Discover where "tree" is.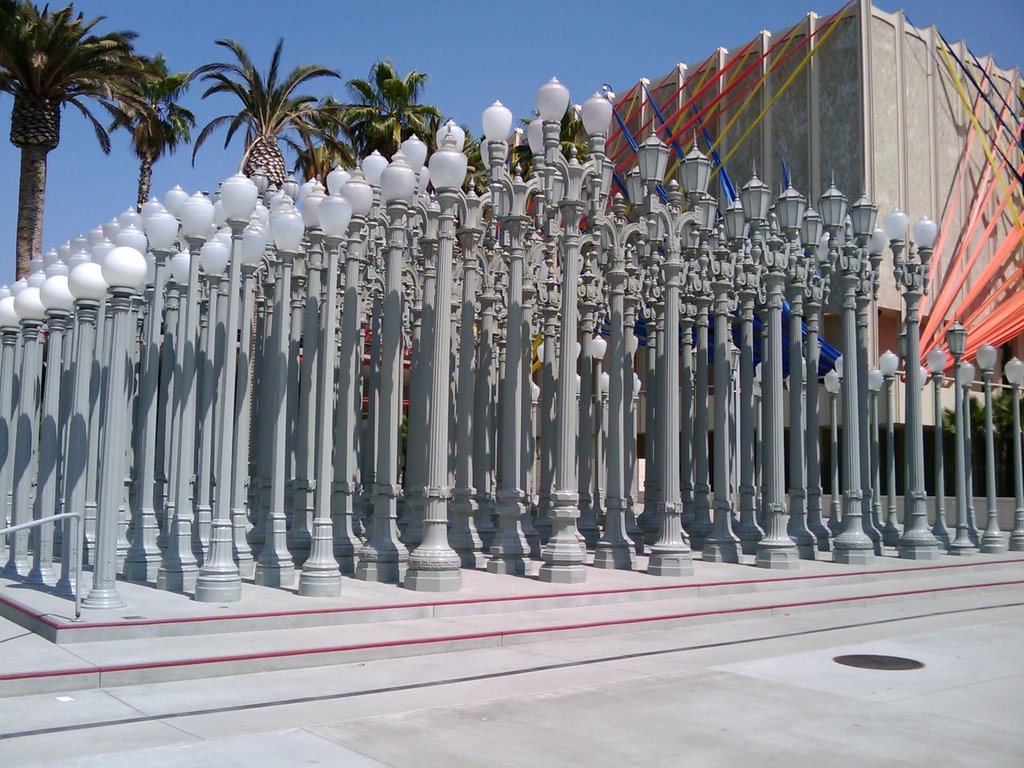
Discovered at BBox(90, 45, 202, 207).
